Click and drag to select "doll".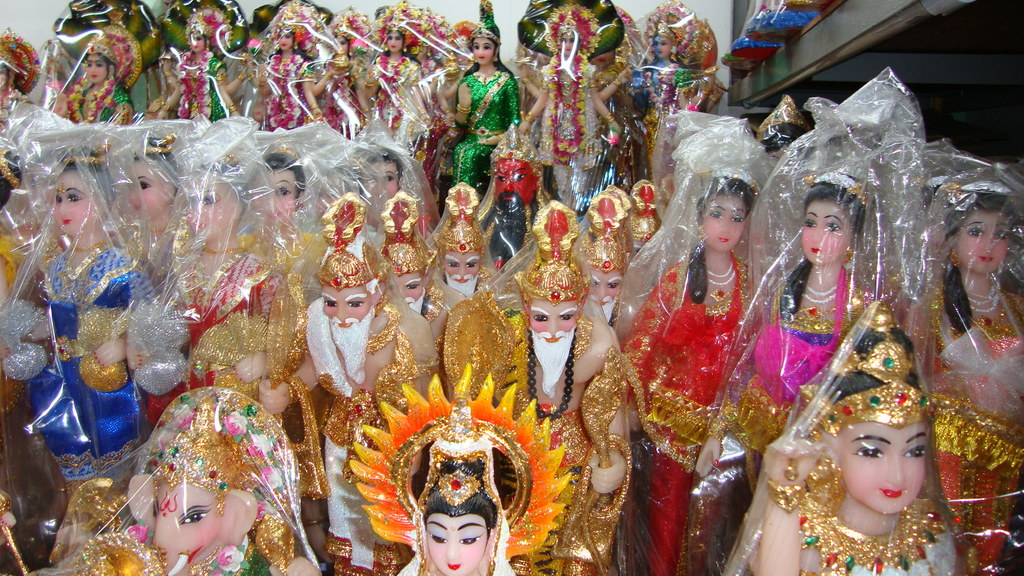
Selection: pyautogui.locateOnScreen(689, 164, 884, 575).
